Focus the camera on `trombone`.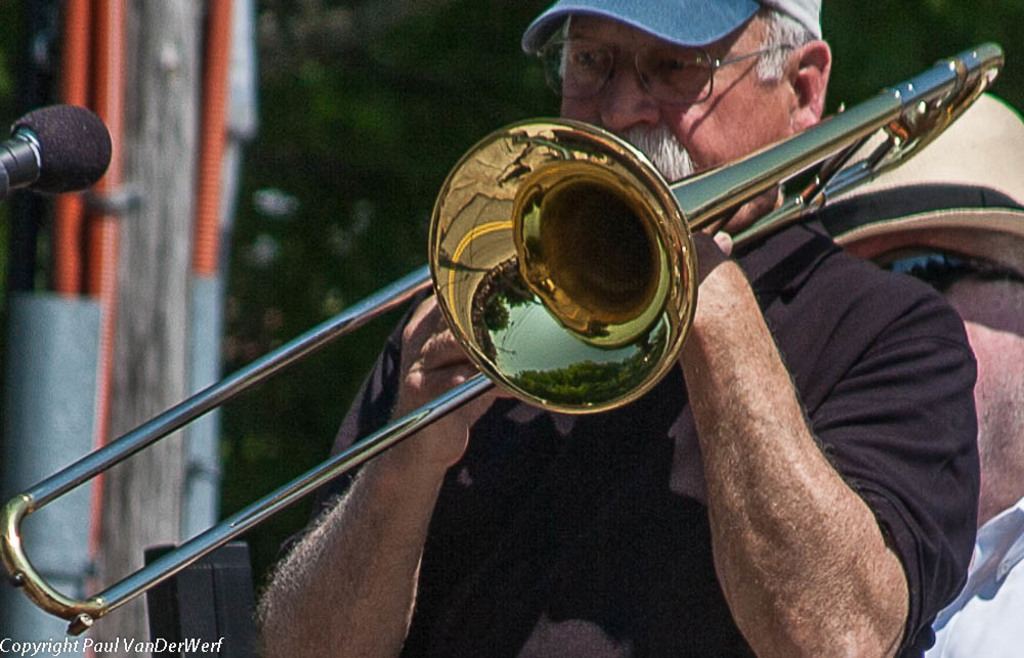
Focus region: 0,39,1014,632.
